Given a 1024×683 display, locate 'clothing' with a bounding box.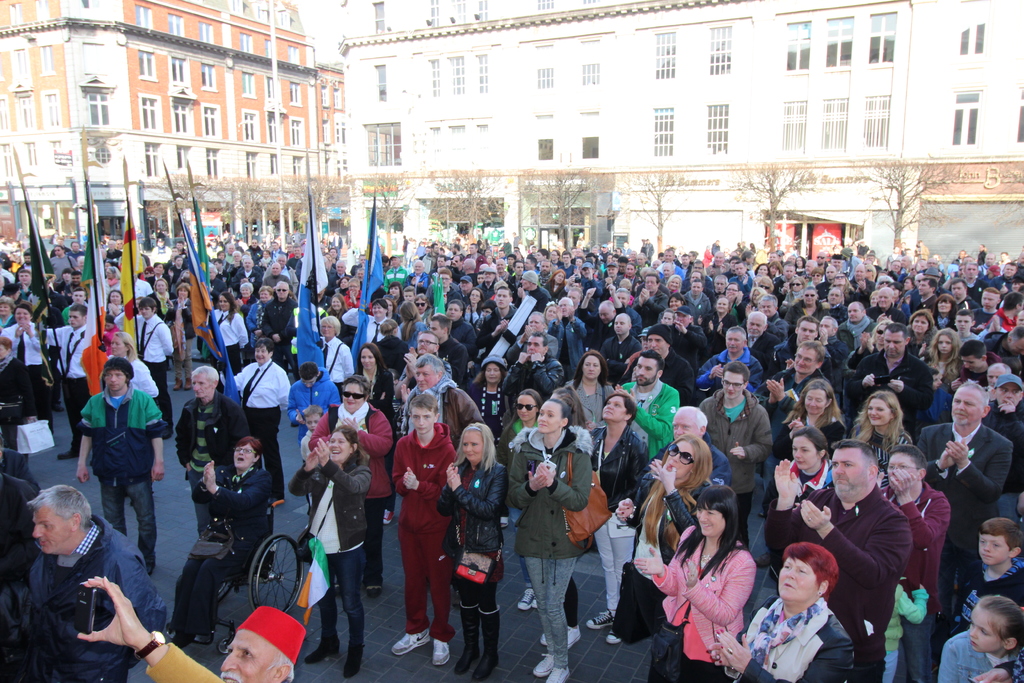
Located: [x1=225, y1=356, x2=295, y2=454].
